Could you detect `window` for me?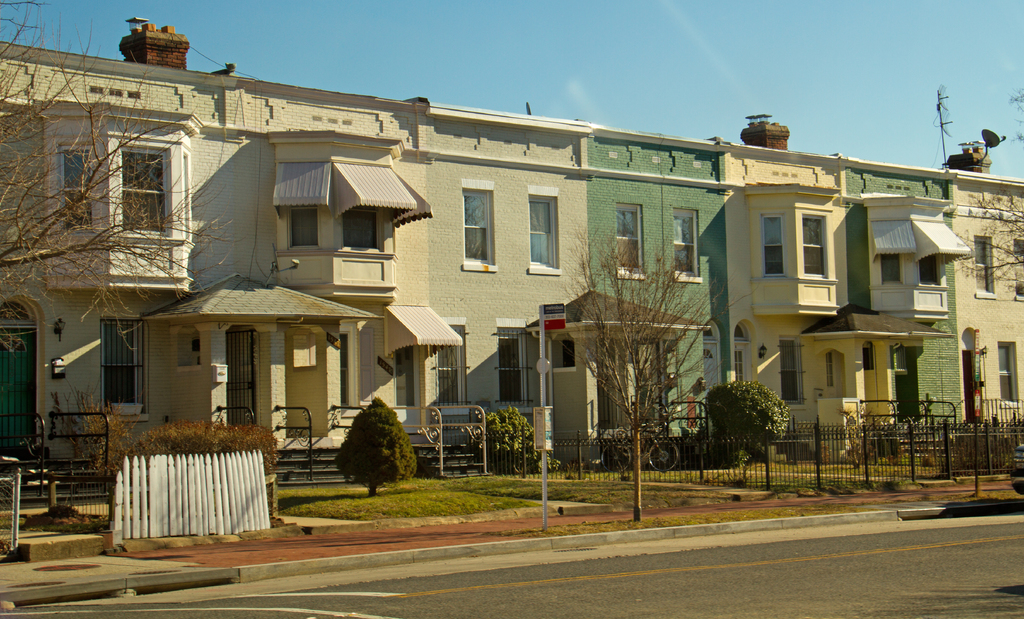
Detection result: (left=824, top=352, right=840, bottom=392).
